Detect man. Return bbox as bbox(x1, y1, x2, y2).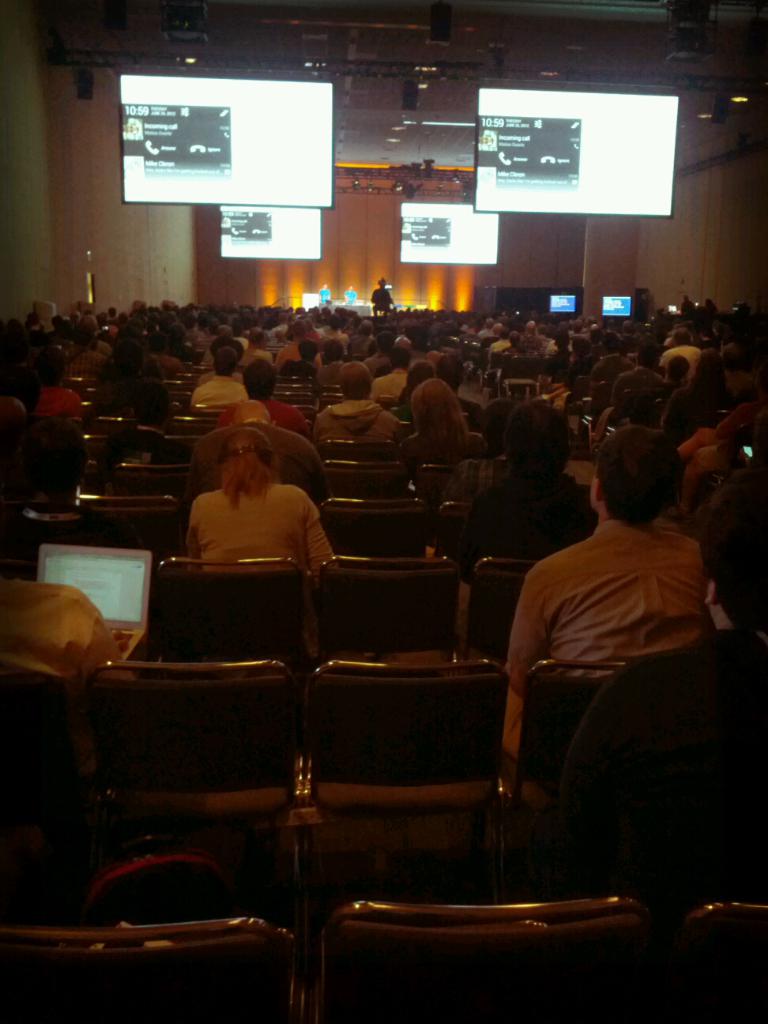
bbox(92, 339, 174, 425).
